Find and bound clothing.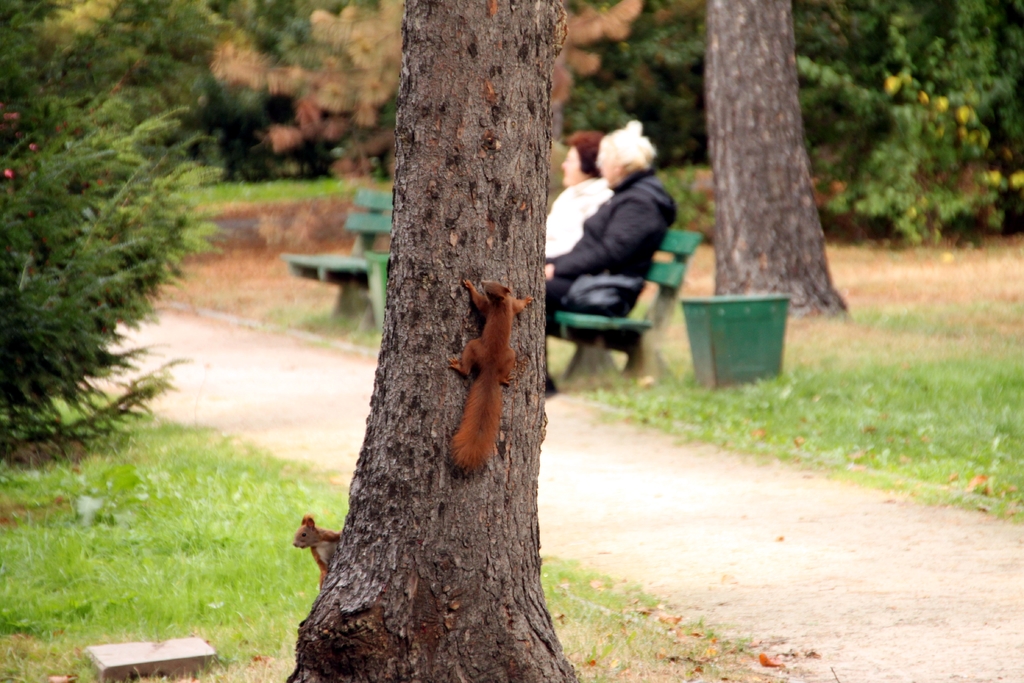
Bound: [539,180,606,270].
